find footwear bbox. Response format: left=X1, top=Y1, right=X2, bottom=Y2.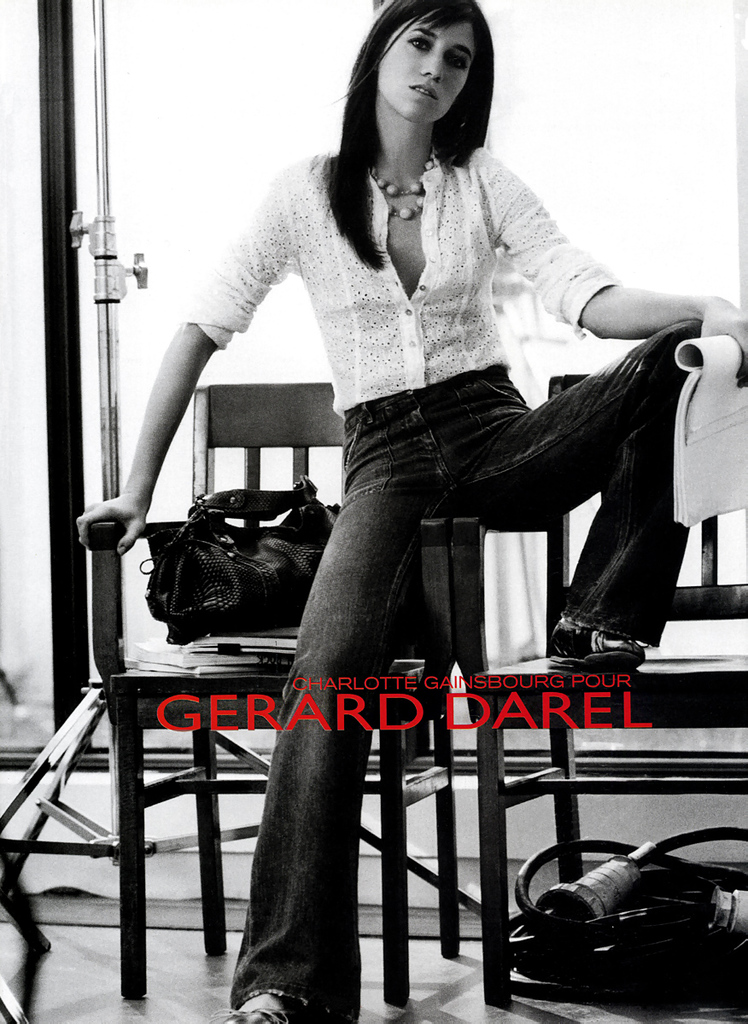
left=224, top=988, right=309, bottom=1023.
